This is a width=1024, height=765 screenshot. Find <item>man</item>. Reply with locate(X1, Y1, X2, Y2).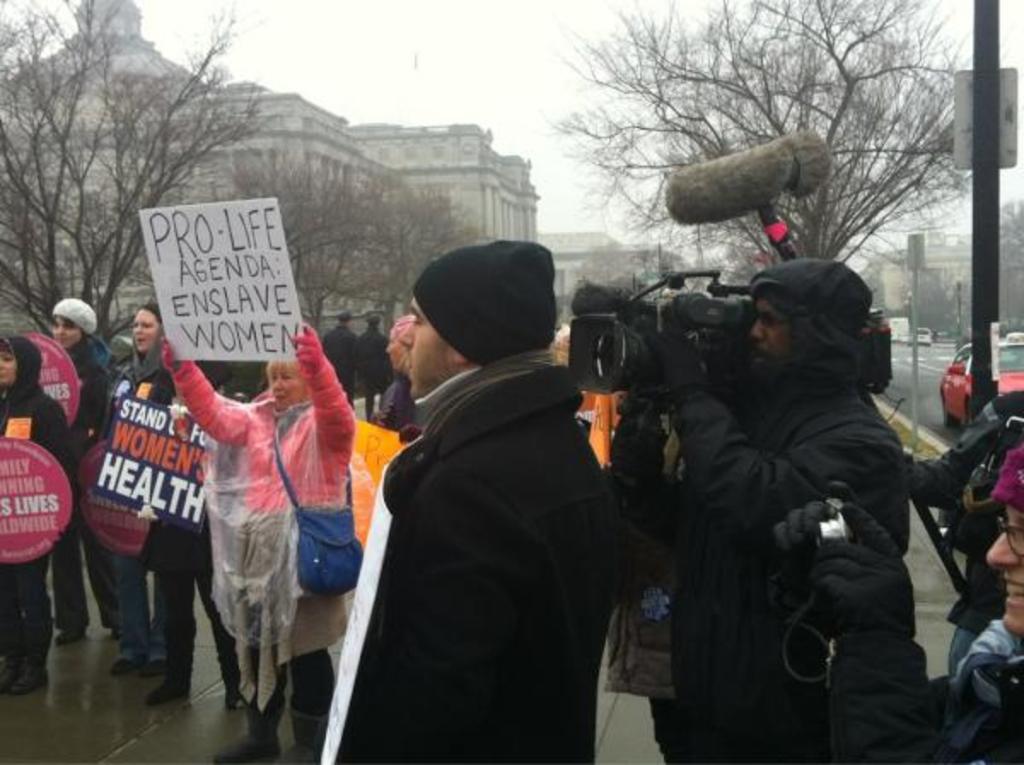
locate(623, 254, 913, 763).
